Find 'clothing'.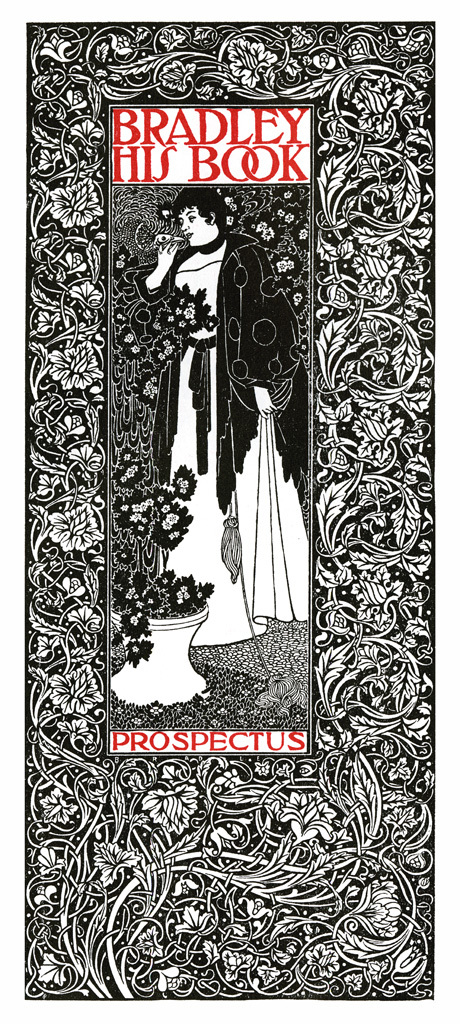
rect(153, 165, 316, 668).
